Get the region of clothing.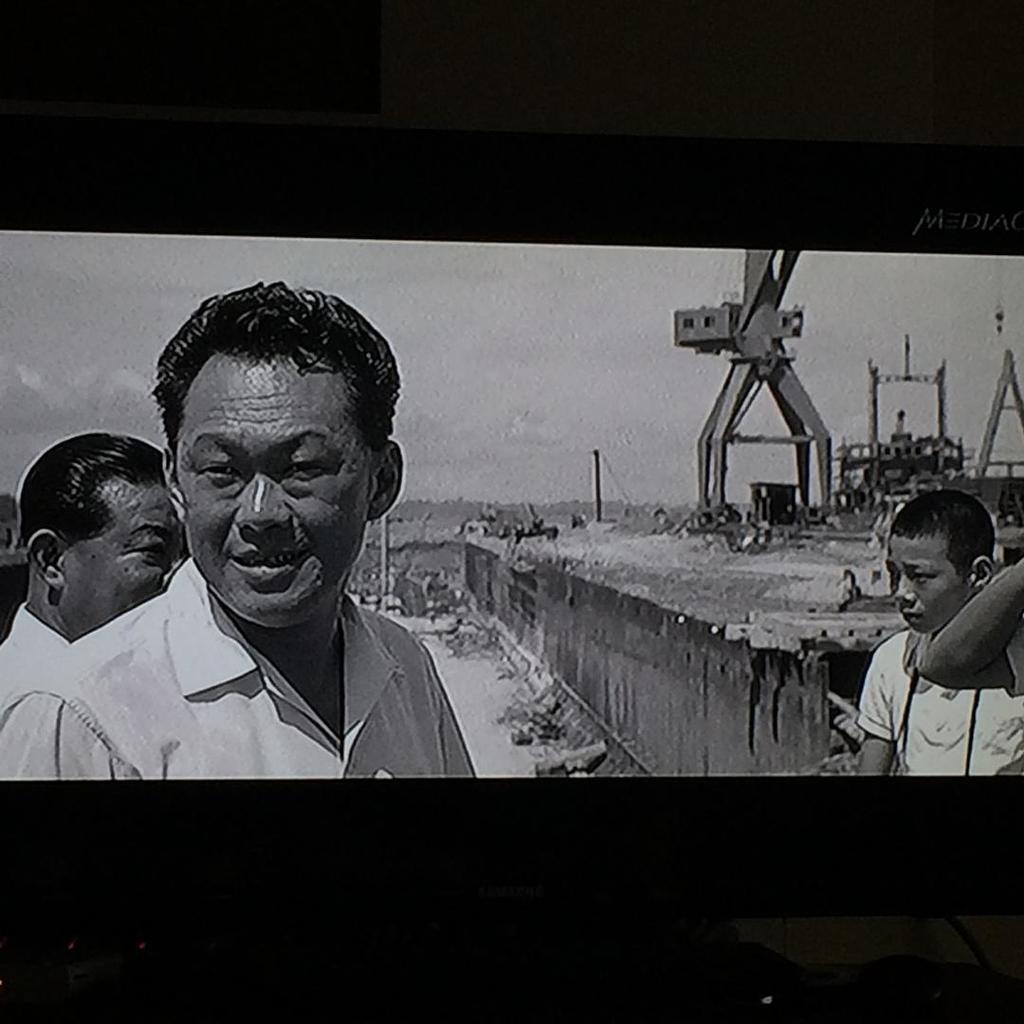
<bbox>851, 603, 1007, 776</bbox>.
